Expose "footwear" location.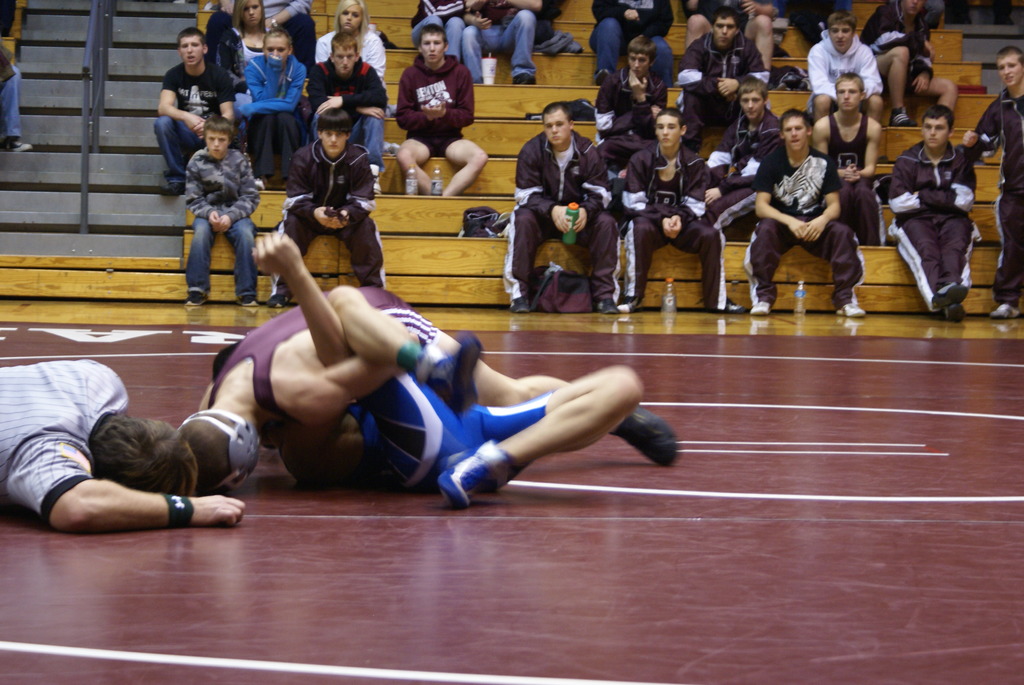
Exposed at Rect(265, 295, 289, 310).
